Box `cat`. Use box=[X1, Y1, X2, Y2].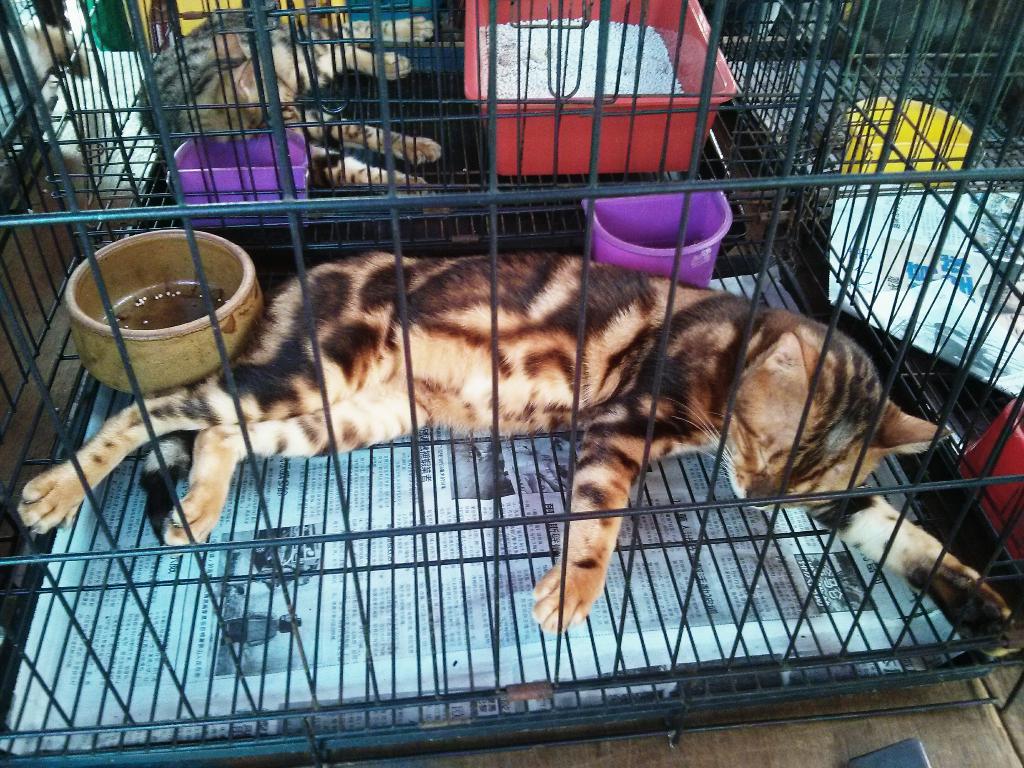
box=[14, 254, 1023, 668].
